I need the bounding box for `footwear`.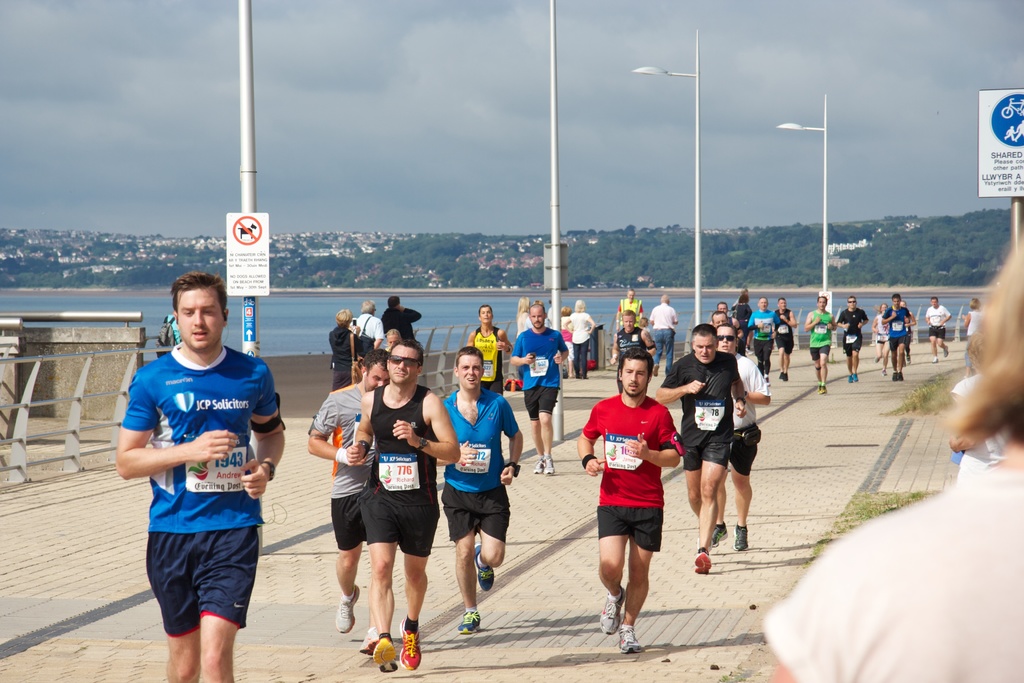
Here it is: select_region(532, 457, 545, 475).
